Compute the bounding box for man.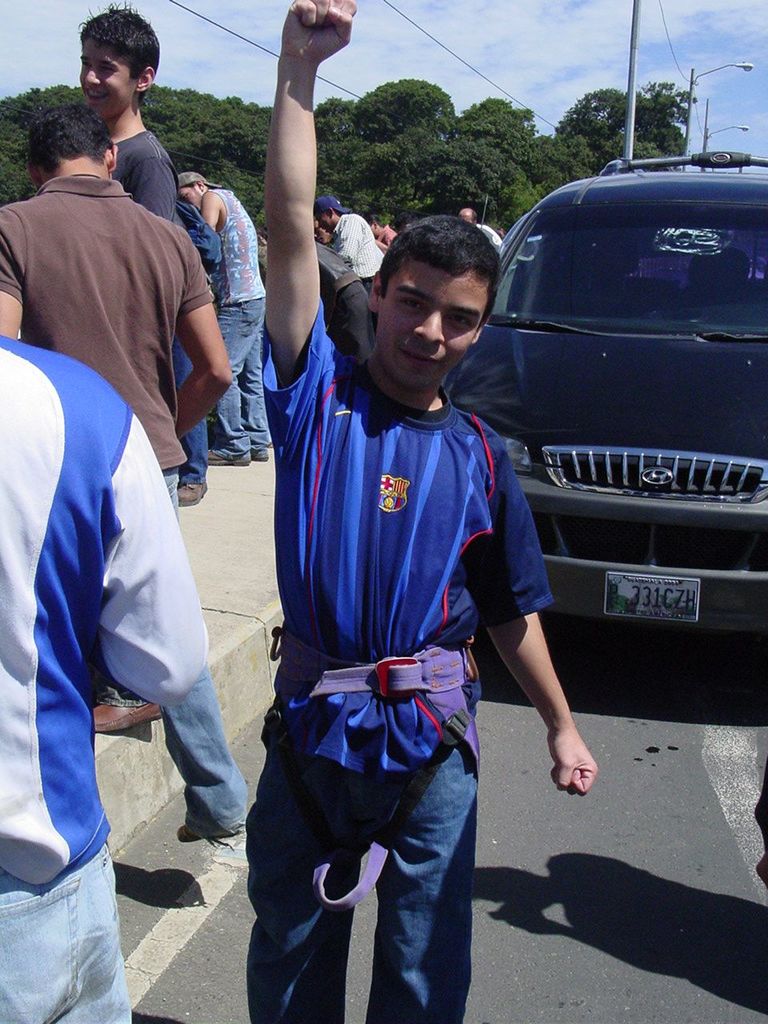
{"left": 178, "top": 204, "right": 211, "bottom": 509}.
